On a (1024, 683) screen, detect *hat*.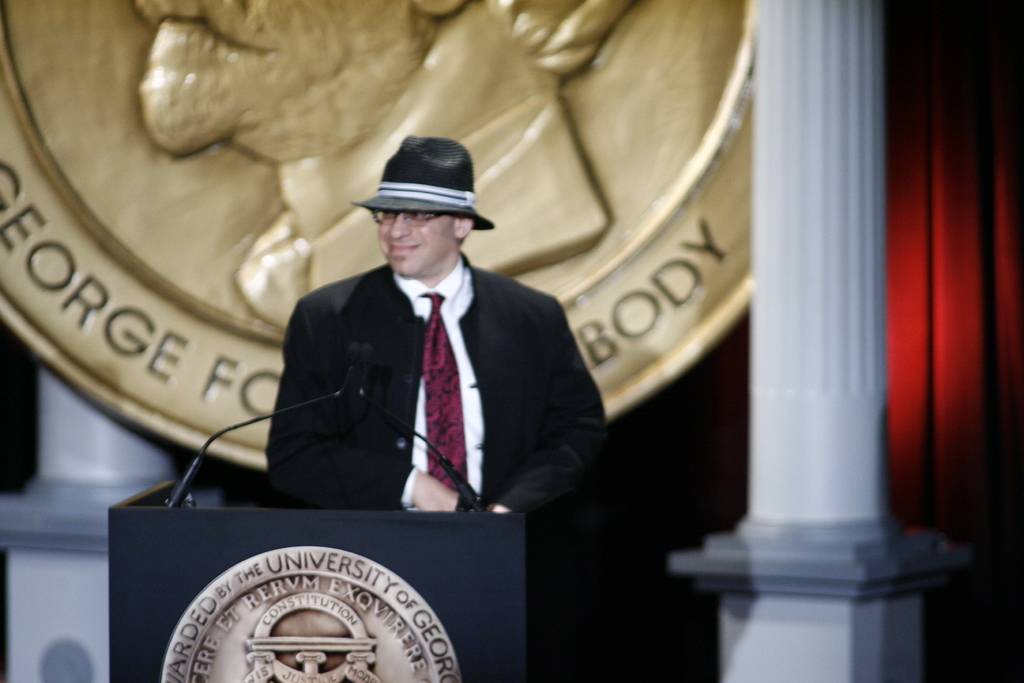
(x1=351, y1=131, x2=497, y2=232).
